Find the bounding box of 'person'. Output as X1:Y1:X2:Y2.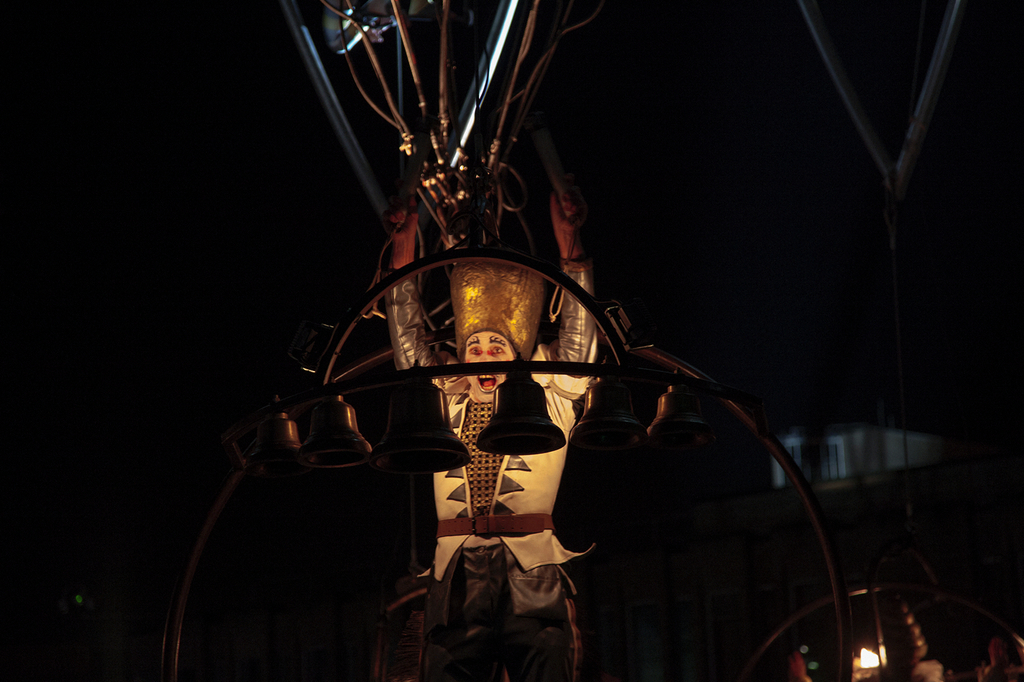
401:127:598:681.
